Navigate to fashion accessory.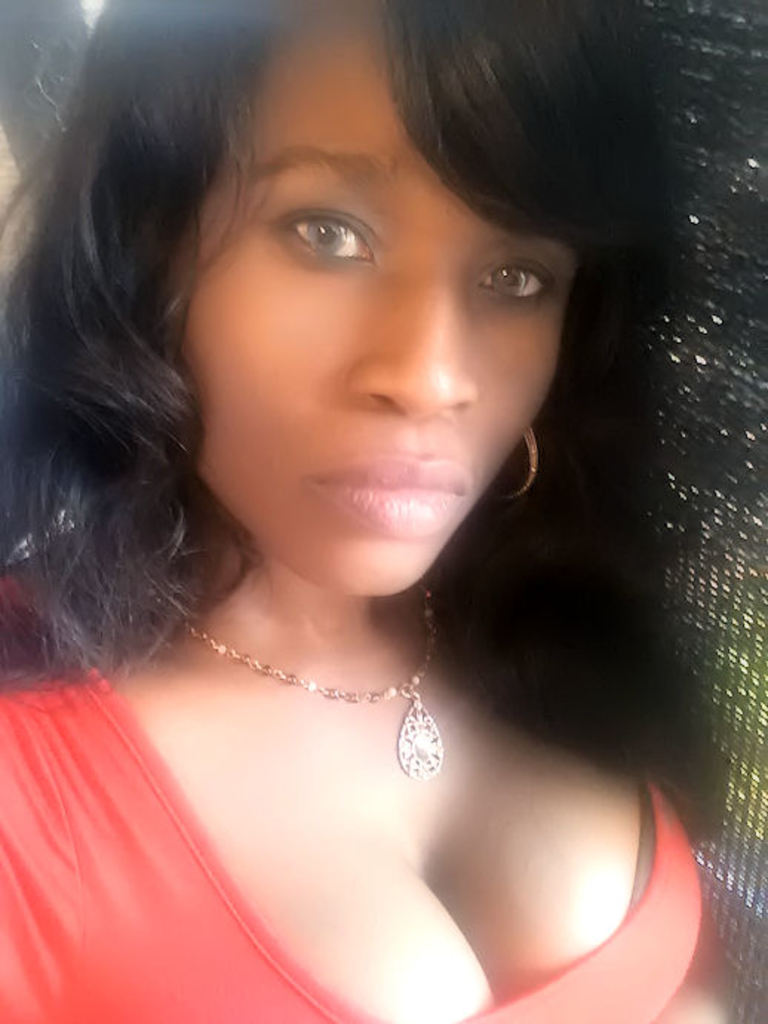
Navigation target: bbox=(166, 563, 449, 788).
